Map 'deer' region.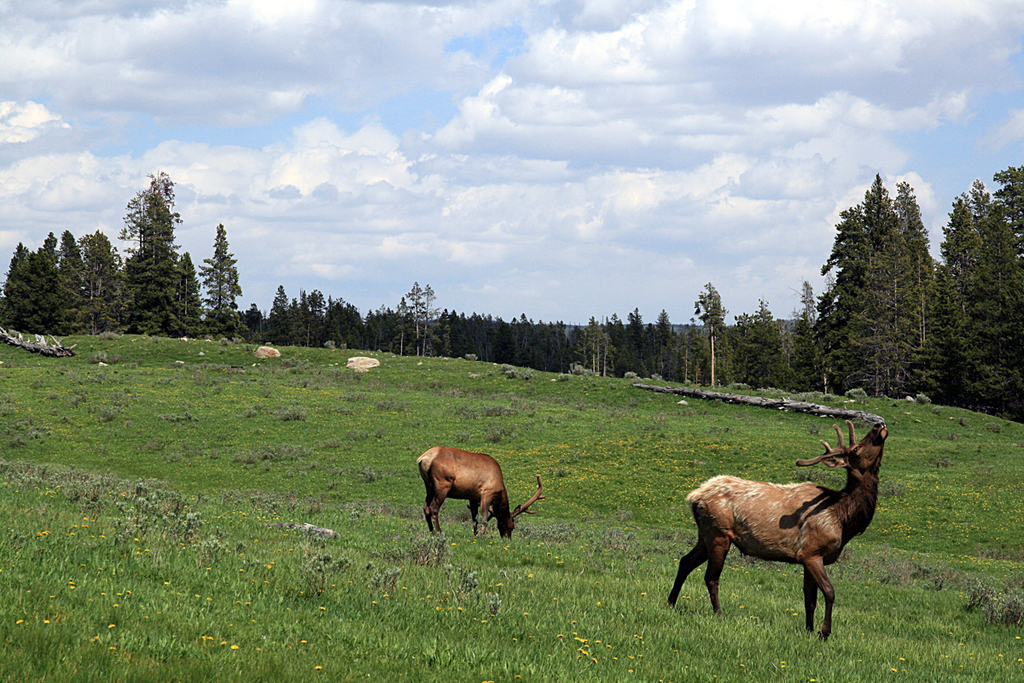
Mapped to 666, 418, 886, 645.
